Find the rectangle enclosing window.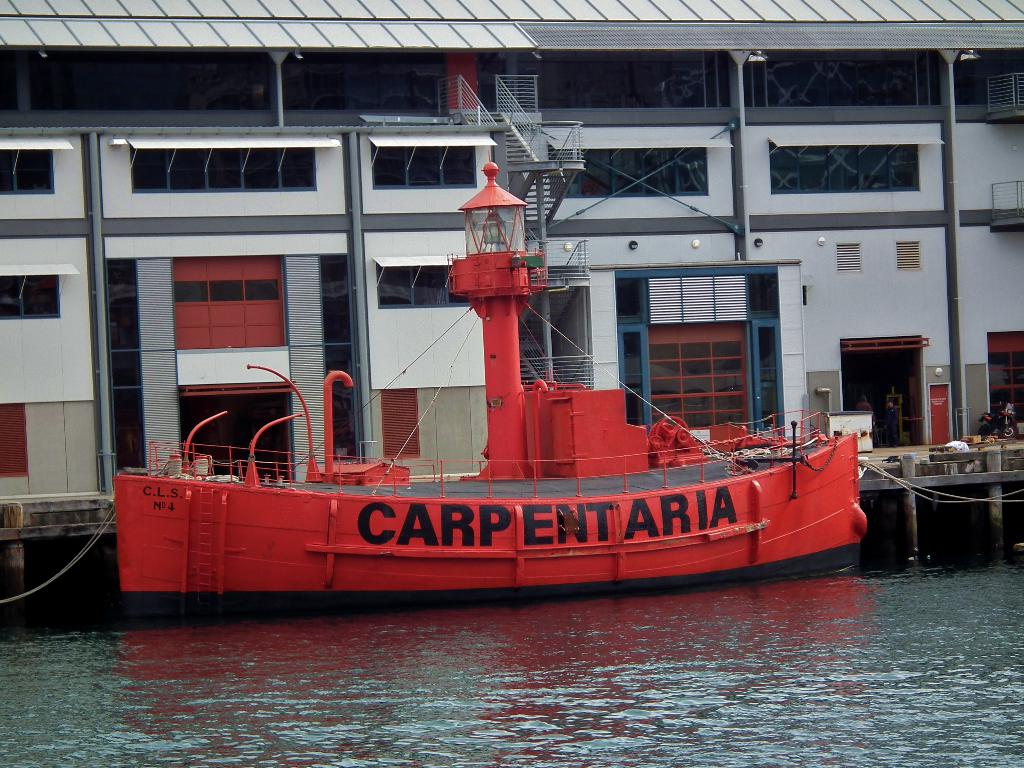
select_region(748, 273, 780, 321).
